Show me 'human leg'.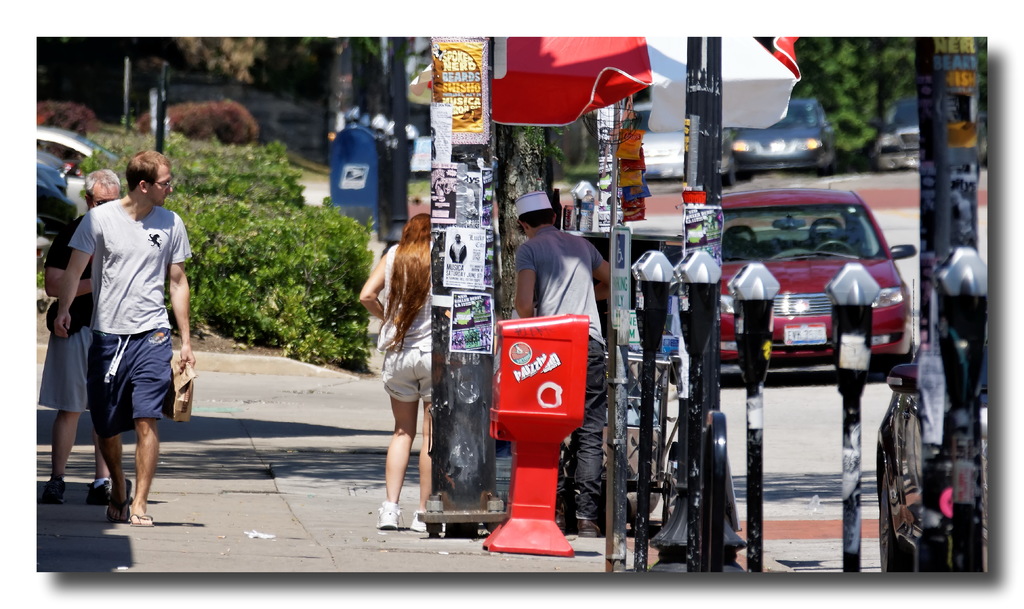
'human leg' is here: locate(95, 428, 116, 516).
